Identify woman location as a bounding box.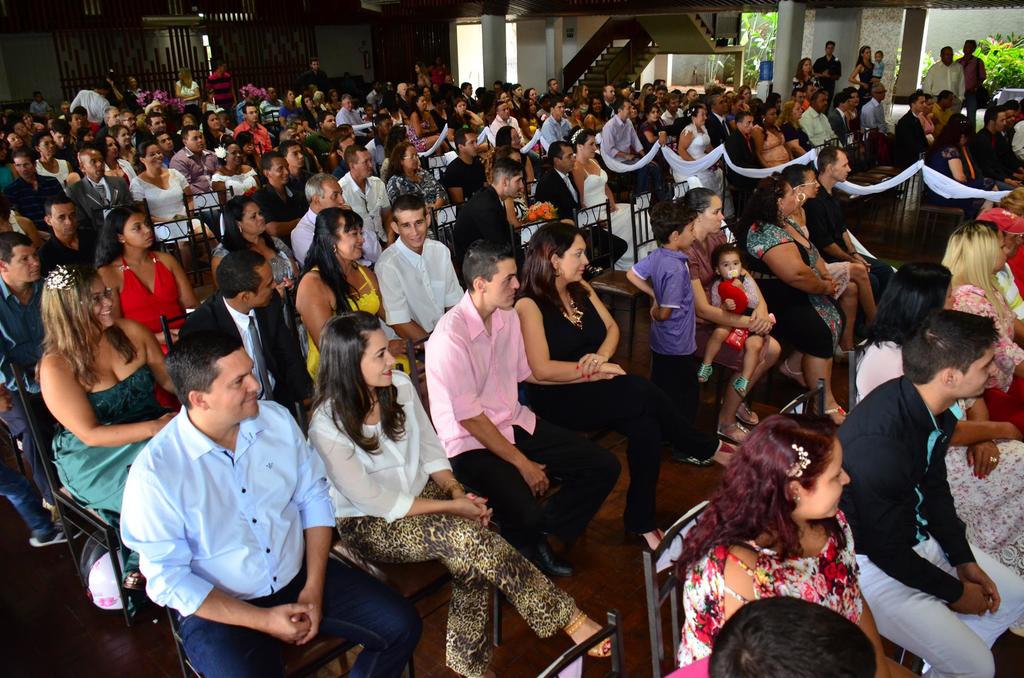
847 257 1023 577.
